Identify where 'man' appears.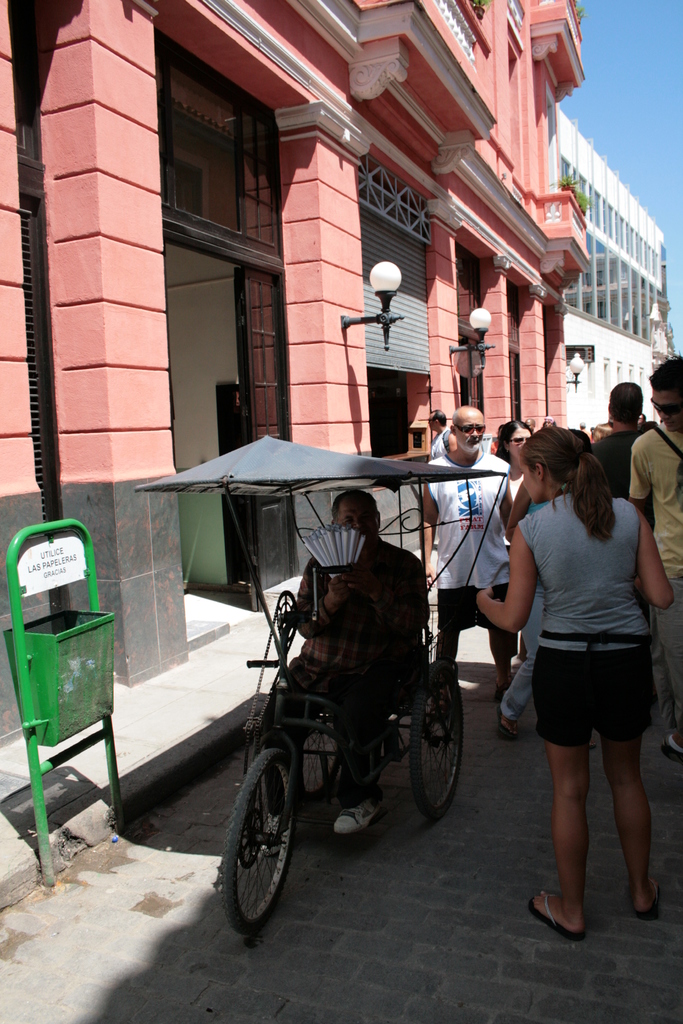
Appears at locate(261, 490, 427, 840).
